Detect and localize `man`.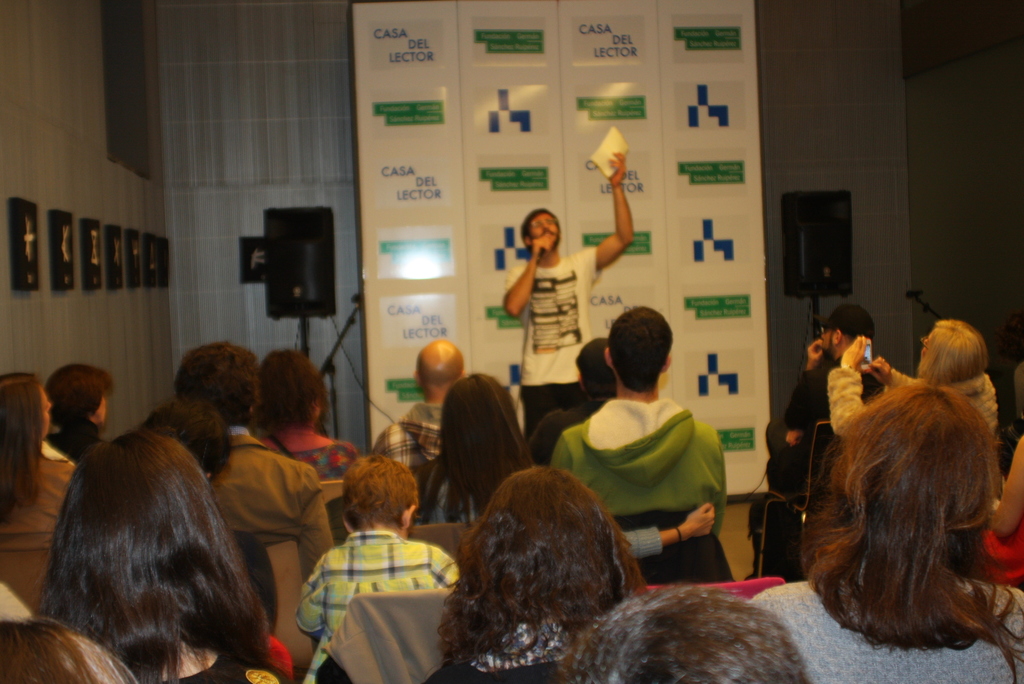
Localized at (45,364,115,472).
